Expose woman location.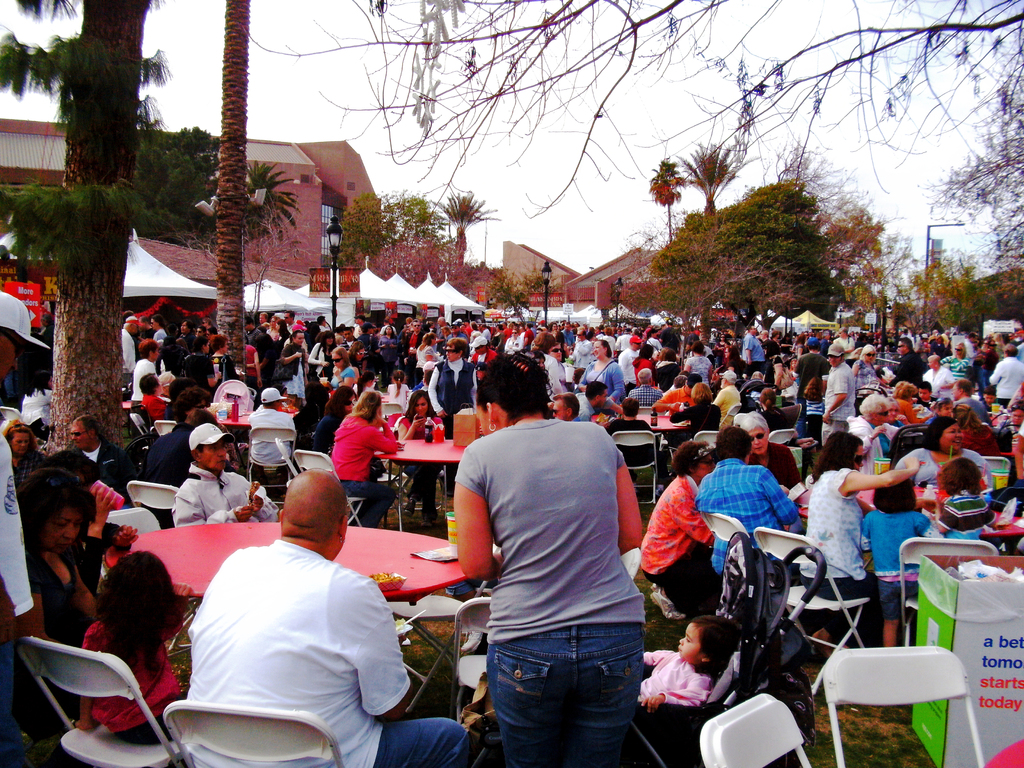
Exposed at {"x1": 900, "y1": 419, "x2": 993, "y2": 495}.
